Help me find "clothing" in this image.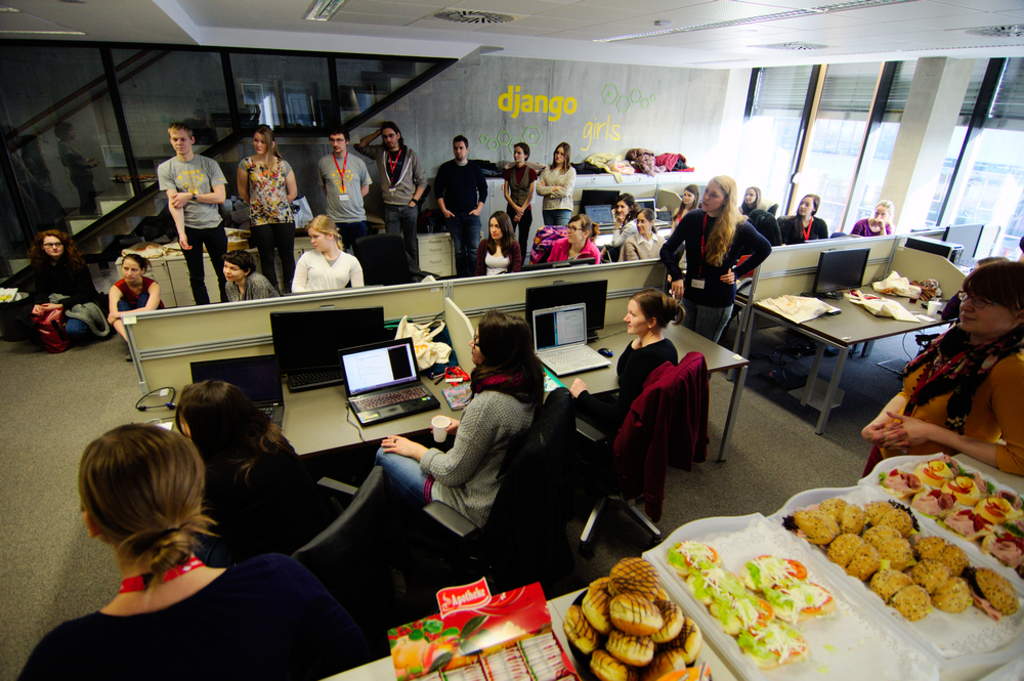
Found it: box(365, 150, 425, 264).
